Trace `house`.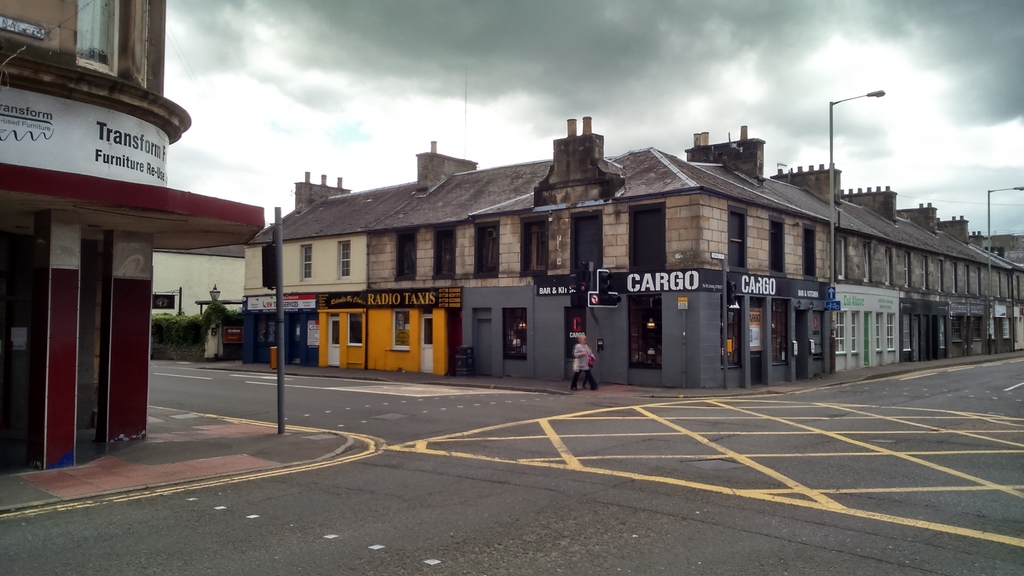
Traced to select_region(245, 108, 829, 388).
